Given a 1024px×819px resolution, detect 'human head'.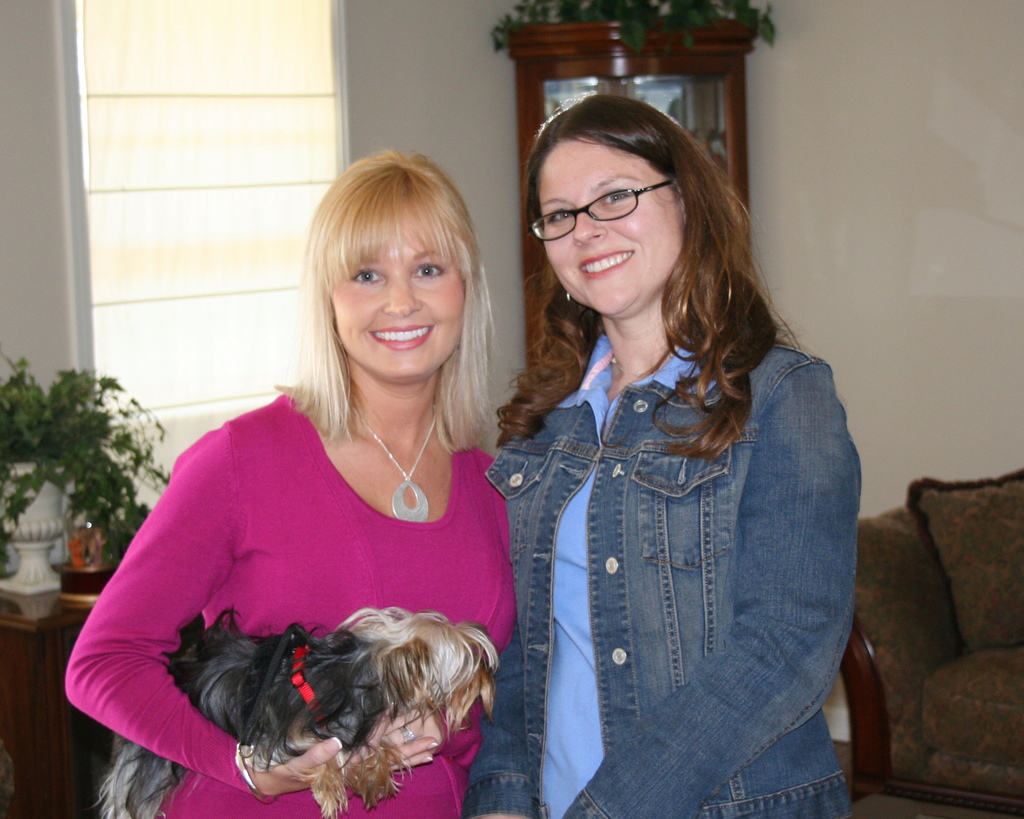
detection(305, 151, 482, 388).
